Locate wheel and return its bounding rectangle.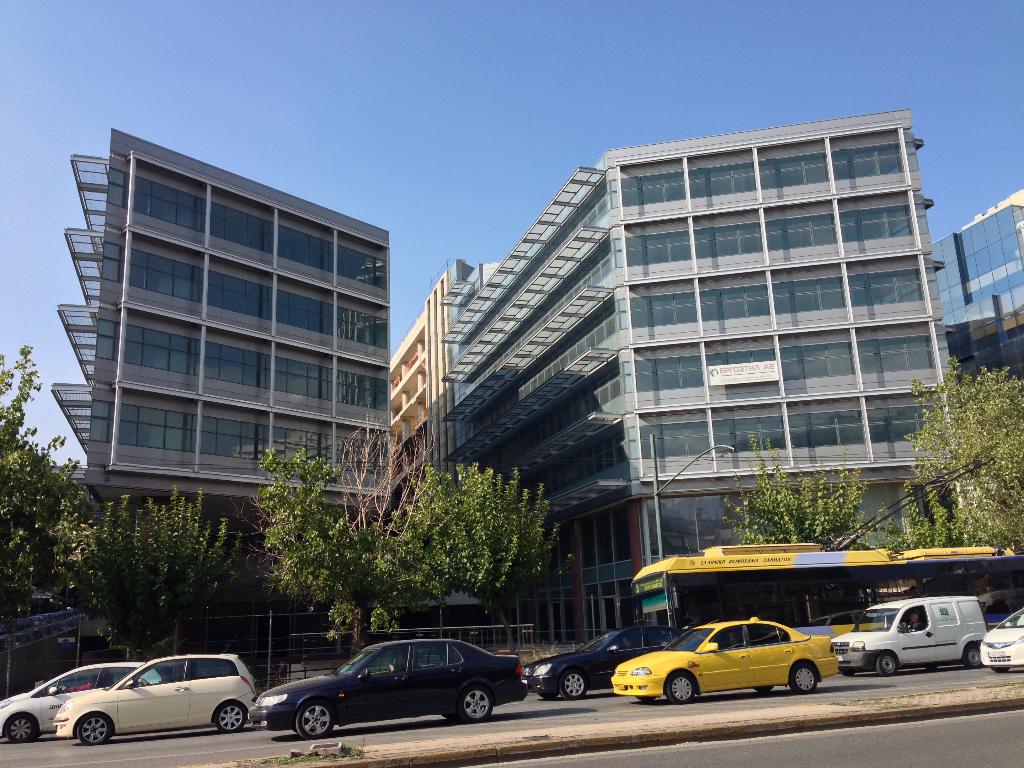
locate(837, 668, 856, 676).
